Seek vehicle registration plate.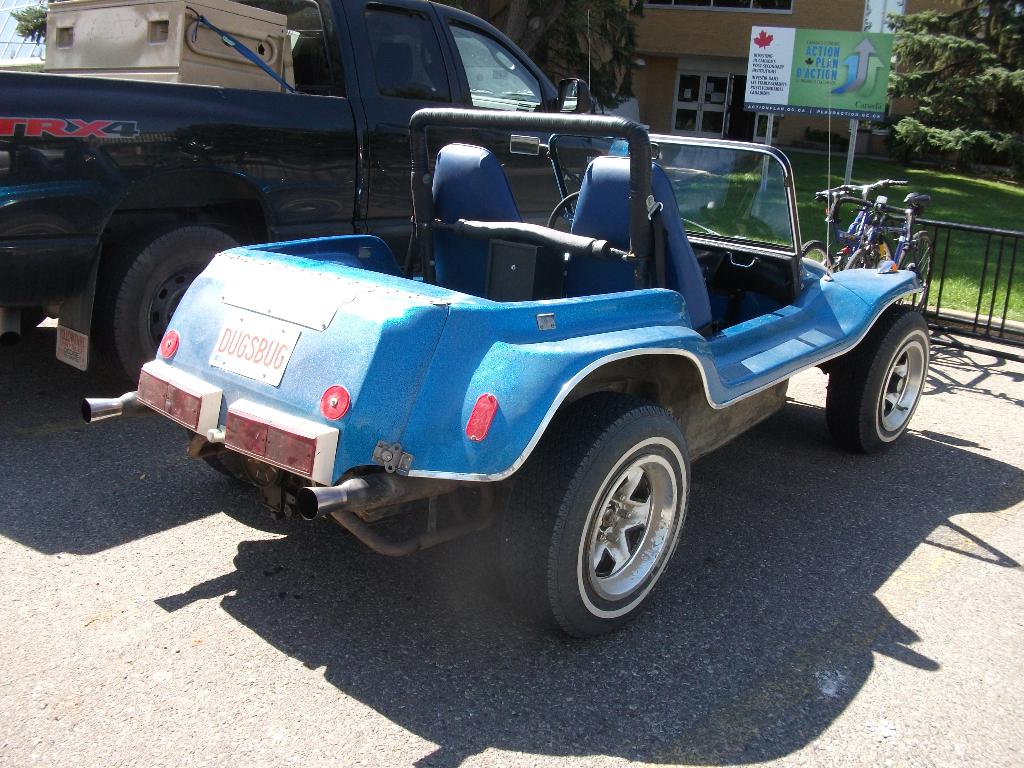
bbox=(211, 308, 301, 386).
